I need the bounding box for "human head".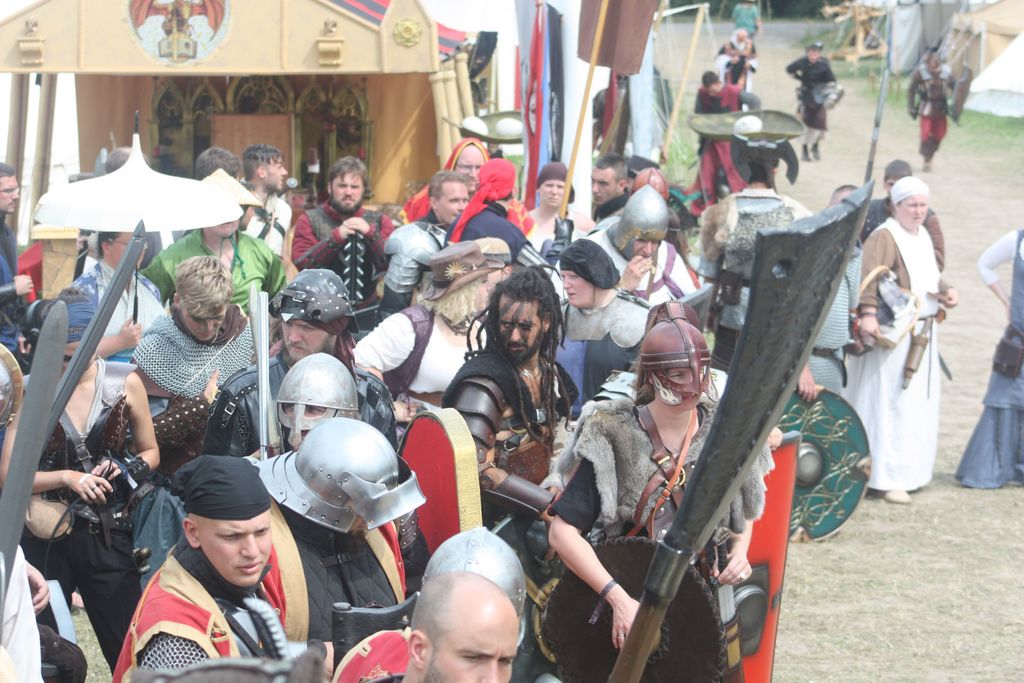
Here it is: region(270, 352, 359, 448).
